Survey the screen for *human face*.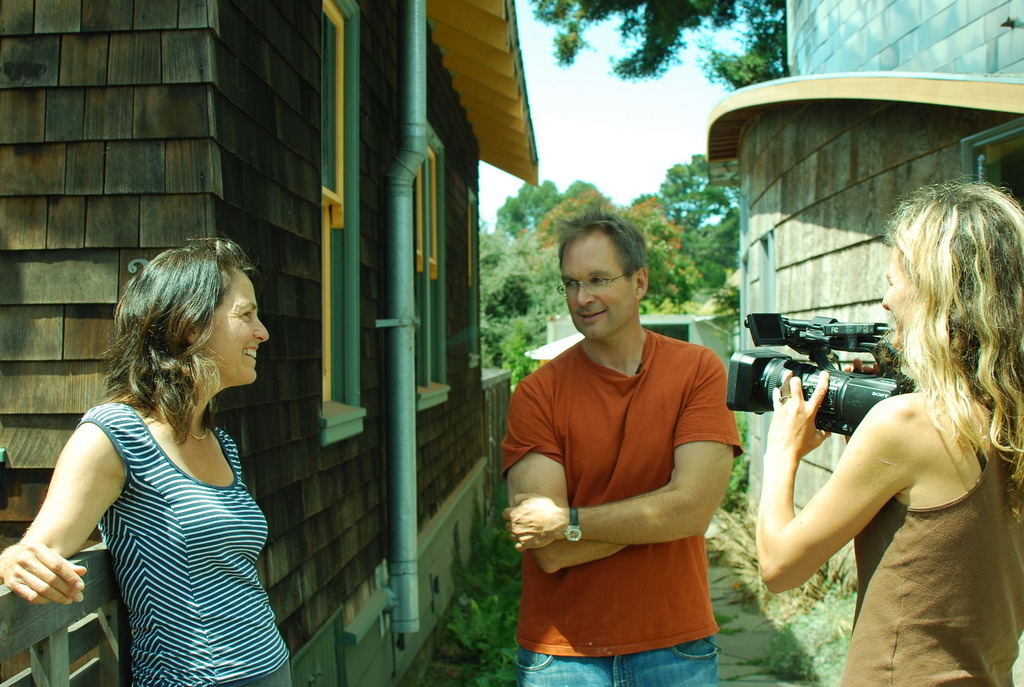
Survey found: {"left": 879, "top": 240, "right": 920, "bottom": 349}.
